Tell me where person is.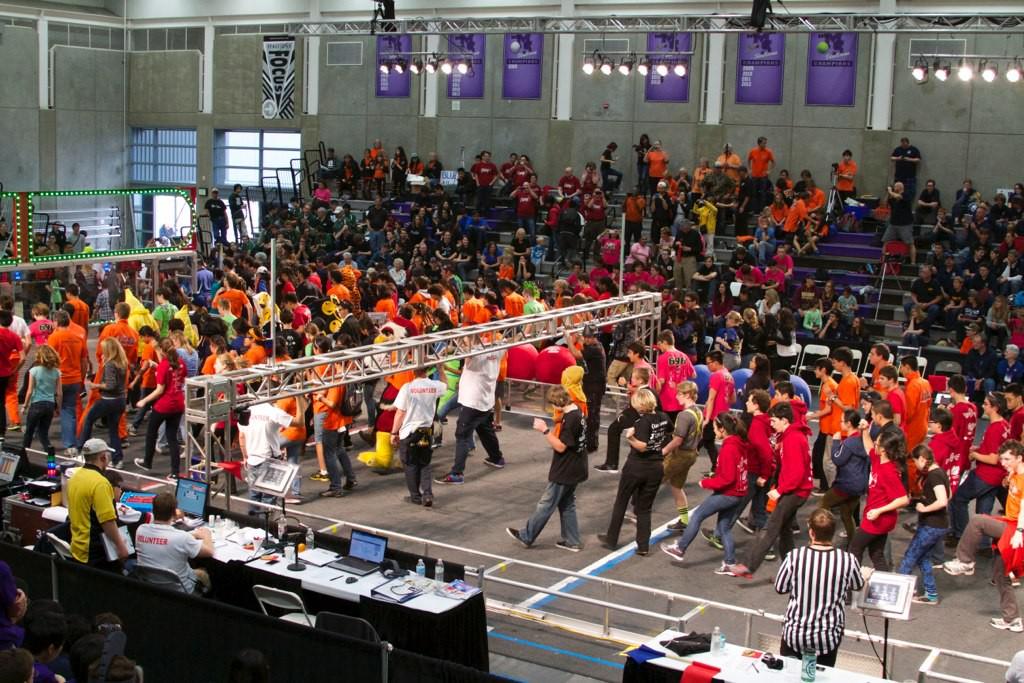
person is at [583, 189, 608, 250].
